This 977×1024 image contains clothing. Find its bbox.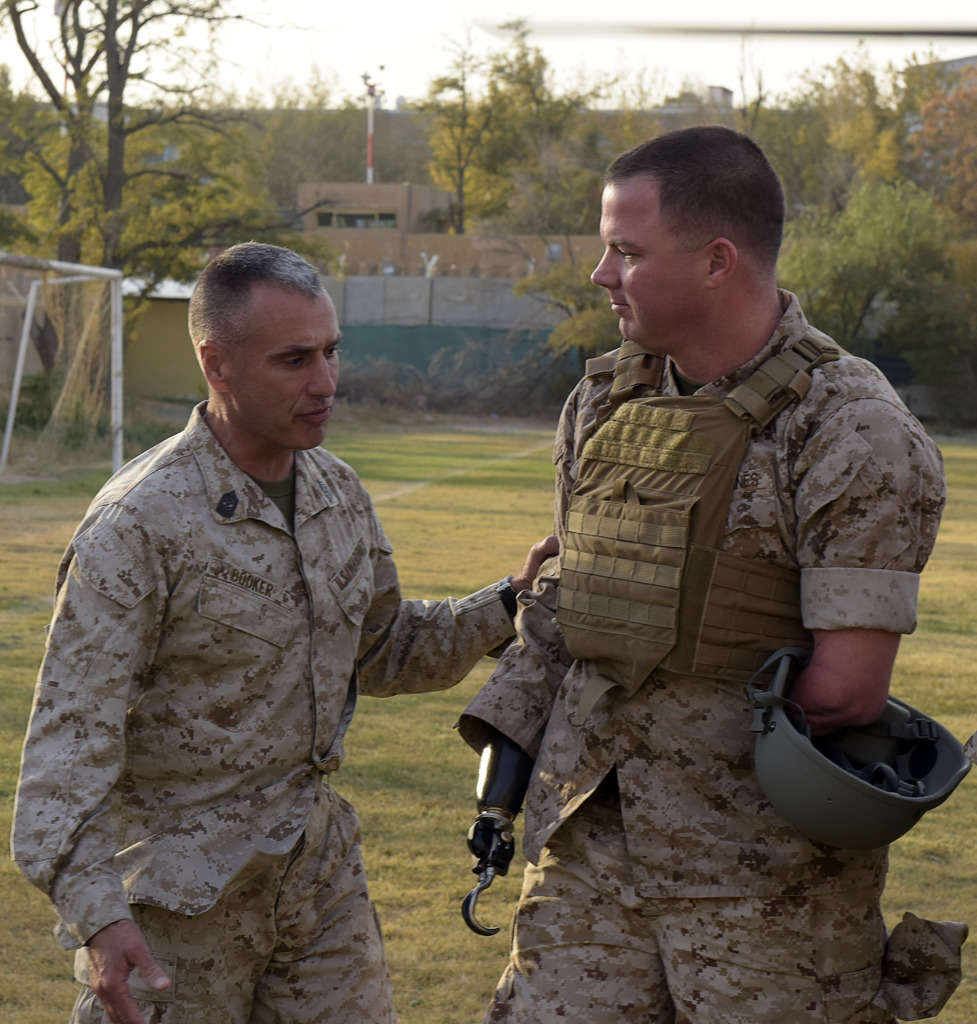
(449,293,960,1020).
